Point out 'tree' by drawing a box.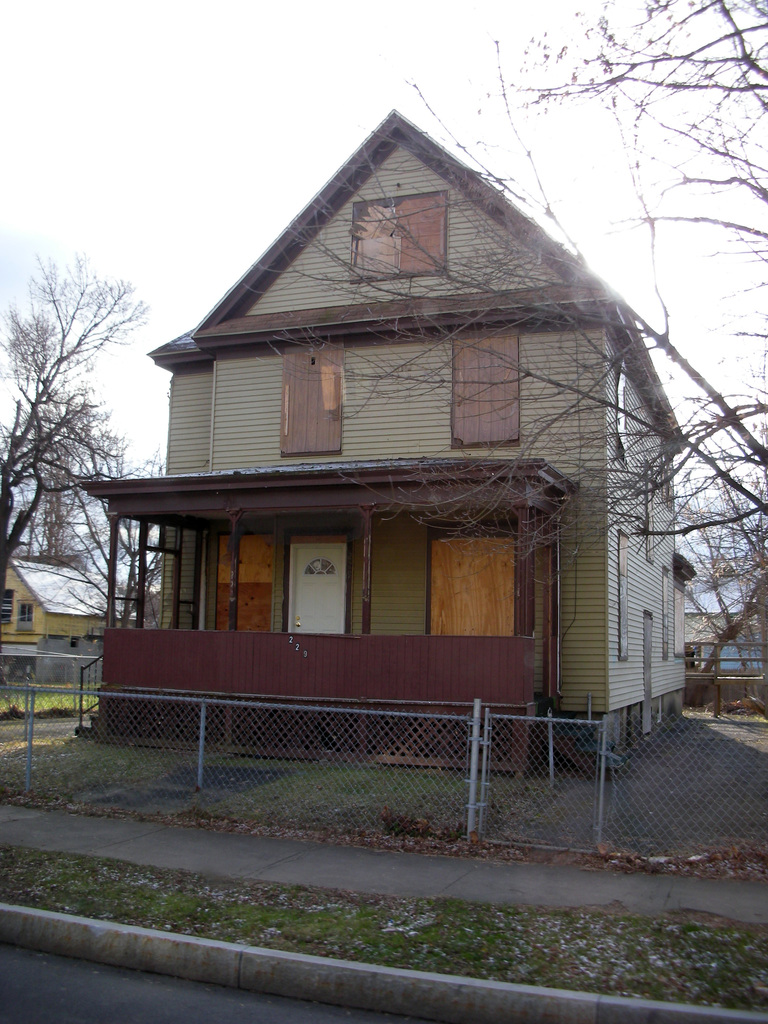
[0,239,149,606].
